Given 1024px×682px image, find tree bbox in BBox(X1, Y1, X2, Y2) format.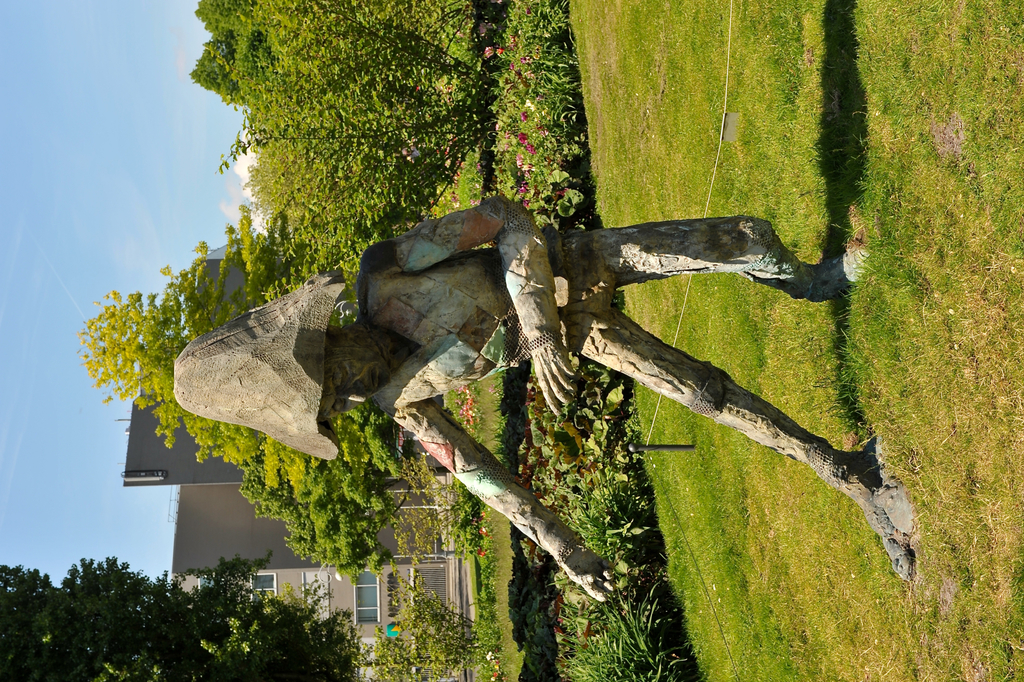
BBox(162, 13, 584, 283).
